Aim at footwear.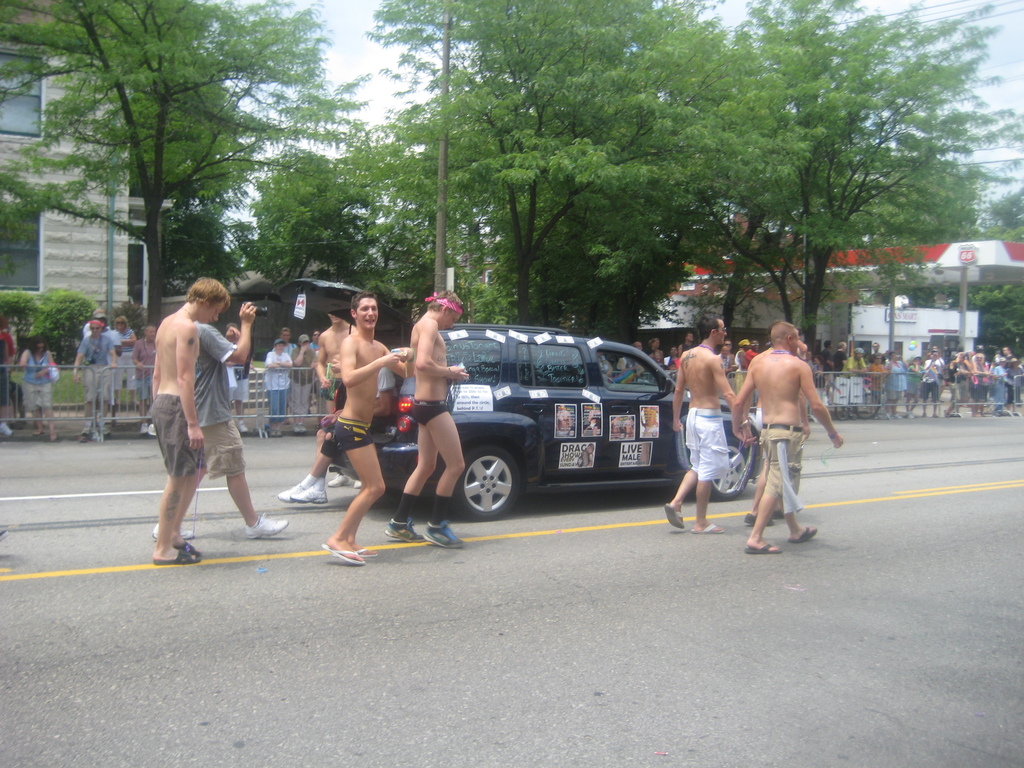
Aimed at detection(236, 419, 247, 431).
